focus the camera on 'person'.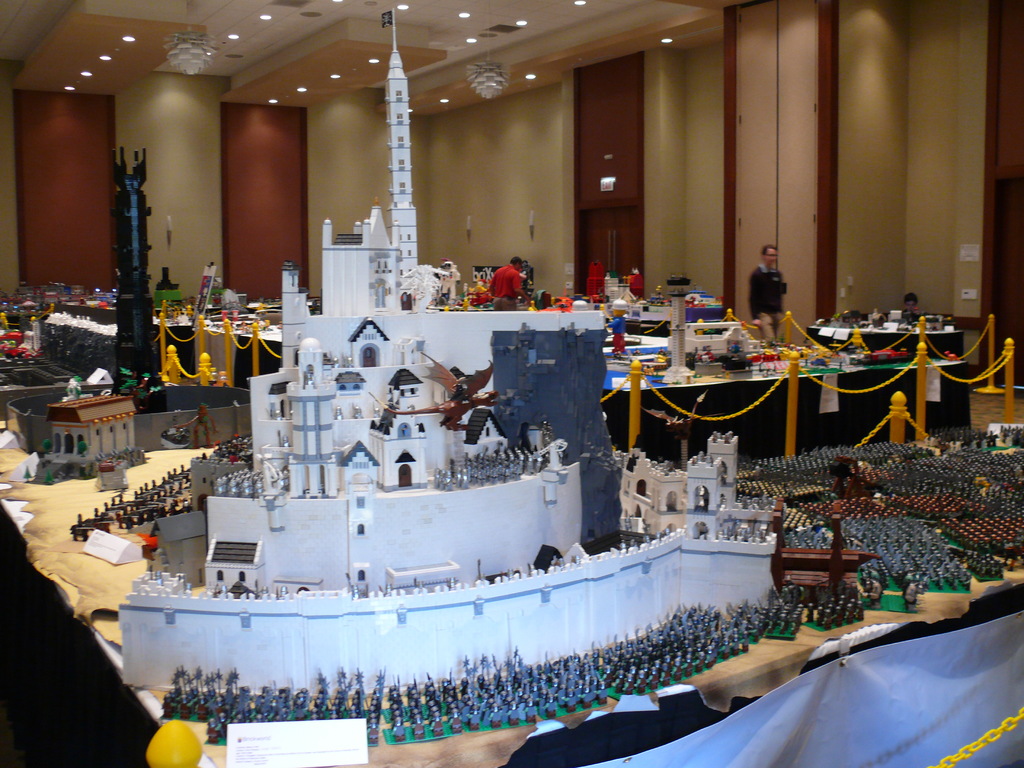
Focus region: locate(489, 253, 532, 311).
